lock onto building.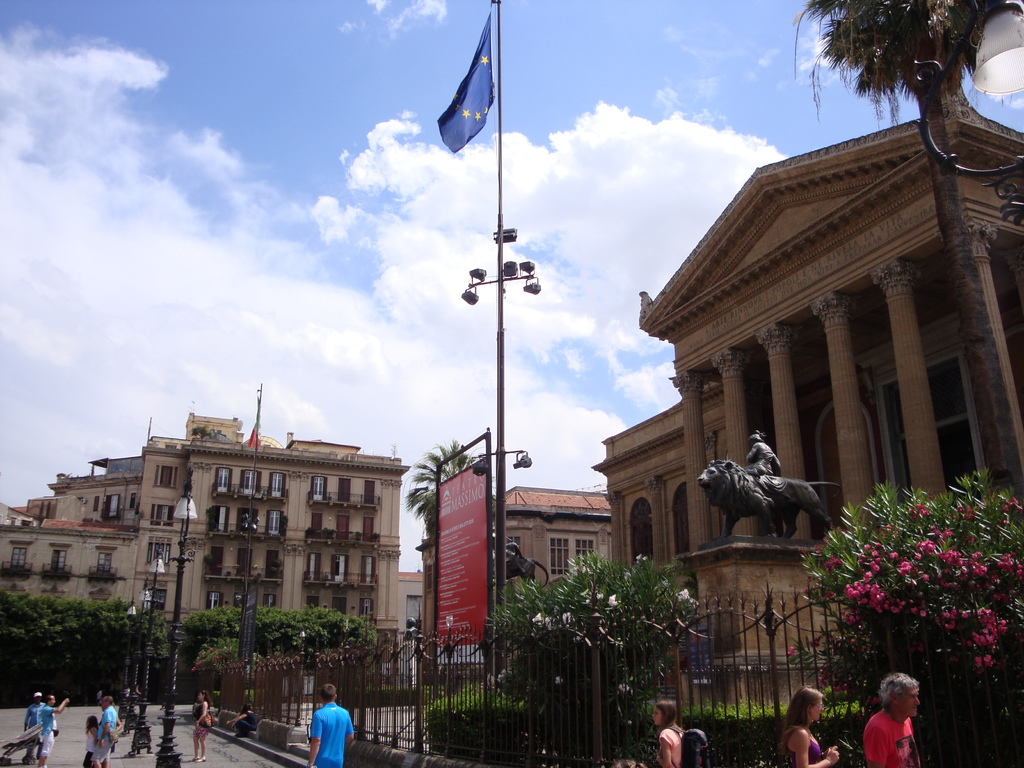
Locked: Rect(0, 414, 410, 691).
